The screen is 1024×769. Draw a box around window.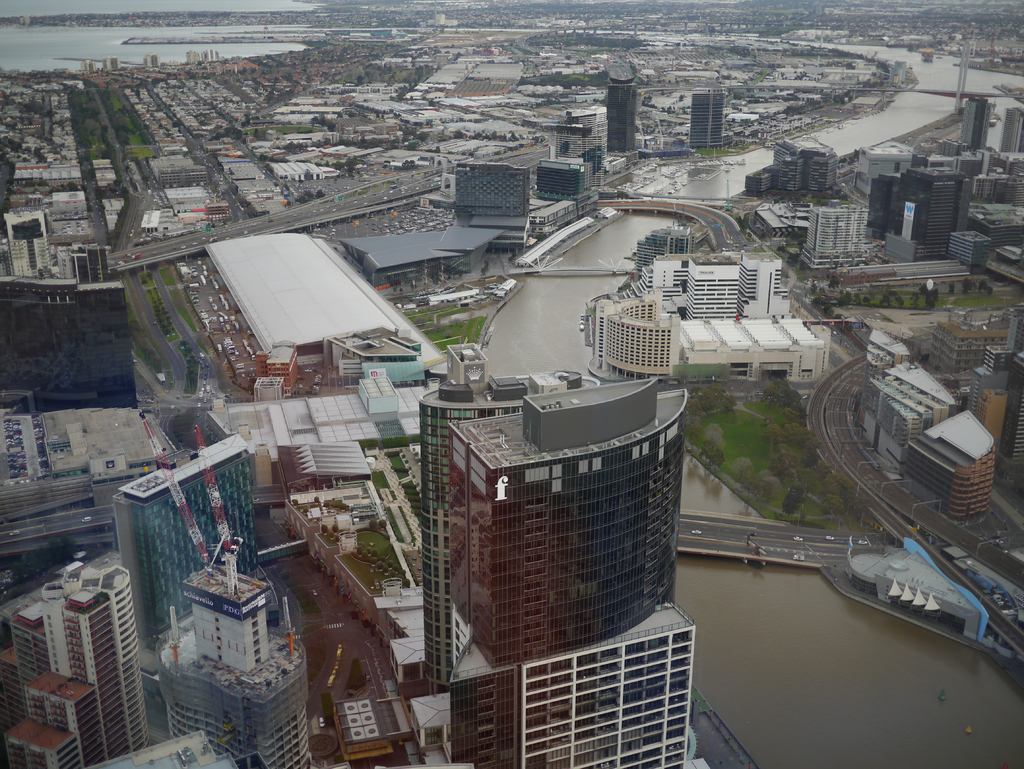
locate(619, 711, 644, 727).
